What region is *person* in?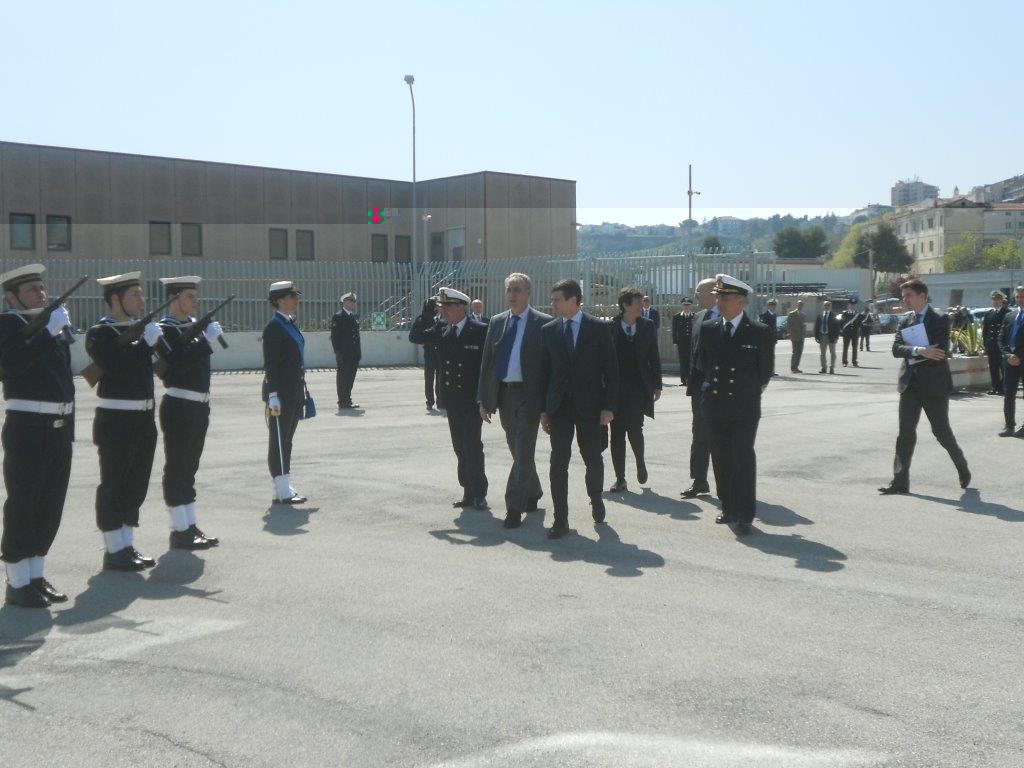
[759,295,778,340].
